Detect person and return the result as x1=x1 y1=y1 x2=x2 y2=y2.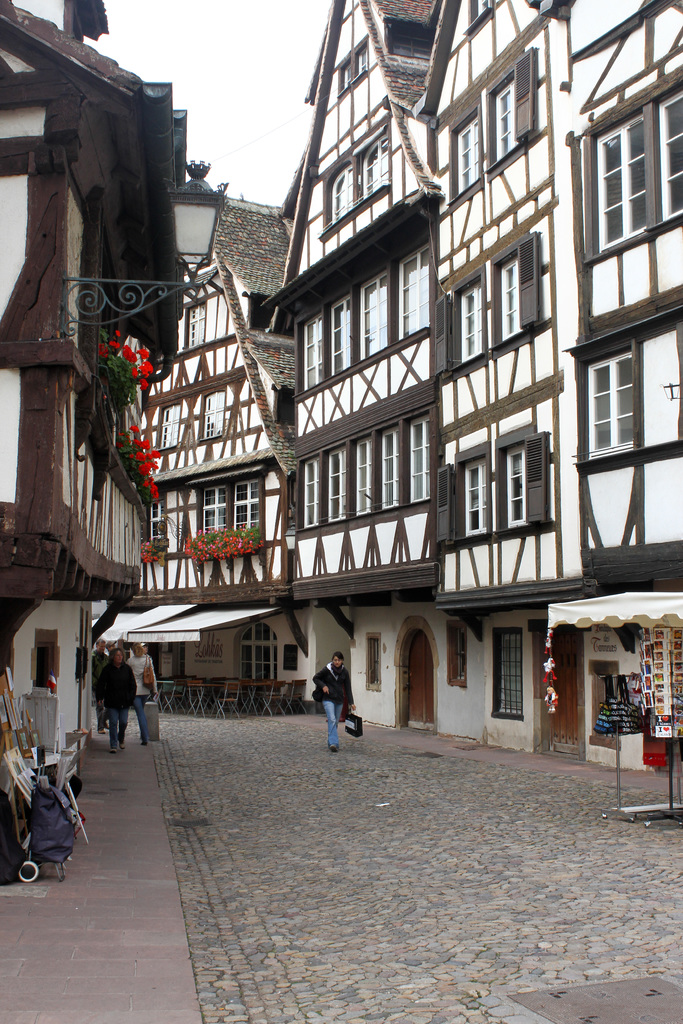
x1=313 y1=651 x2=354 y2=747.
